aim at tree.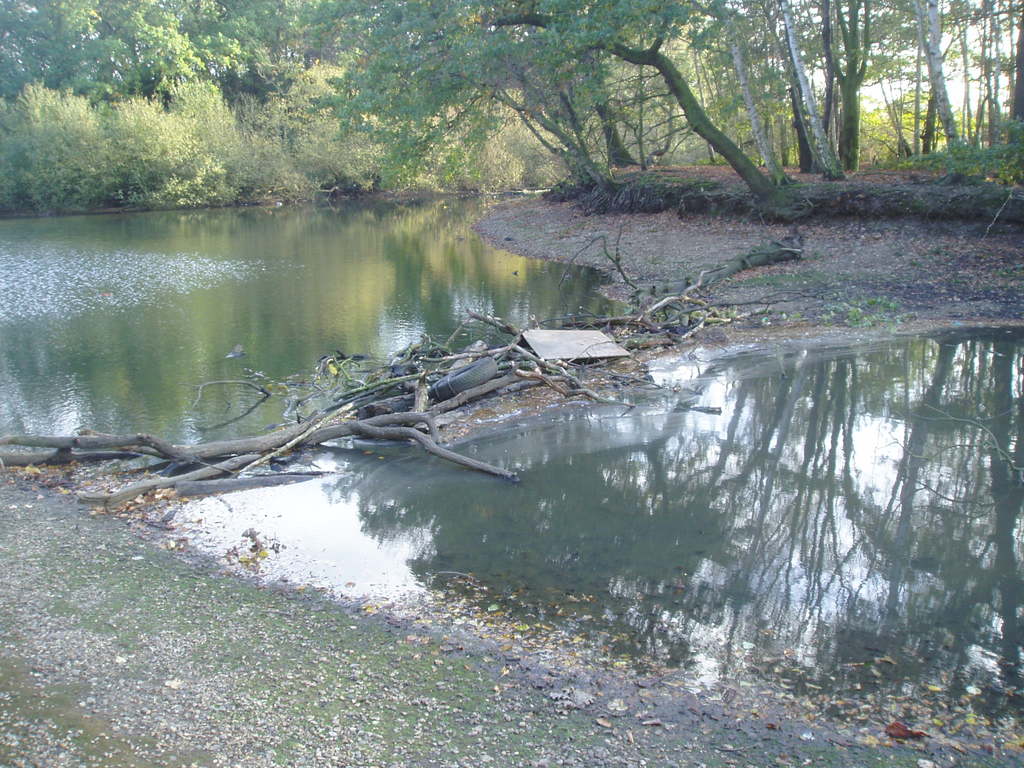
Aimed at 290,0,409,89.
